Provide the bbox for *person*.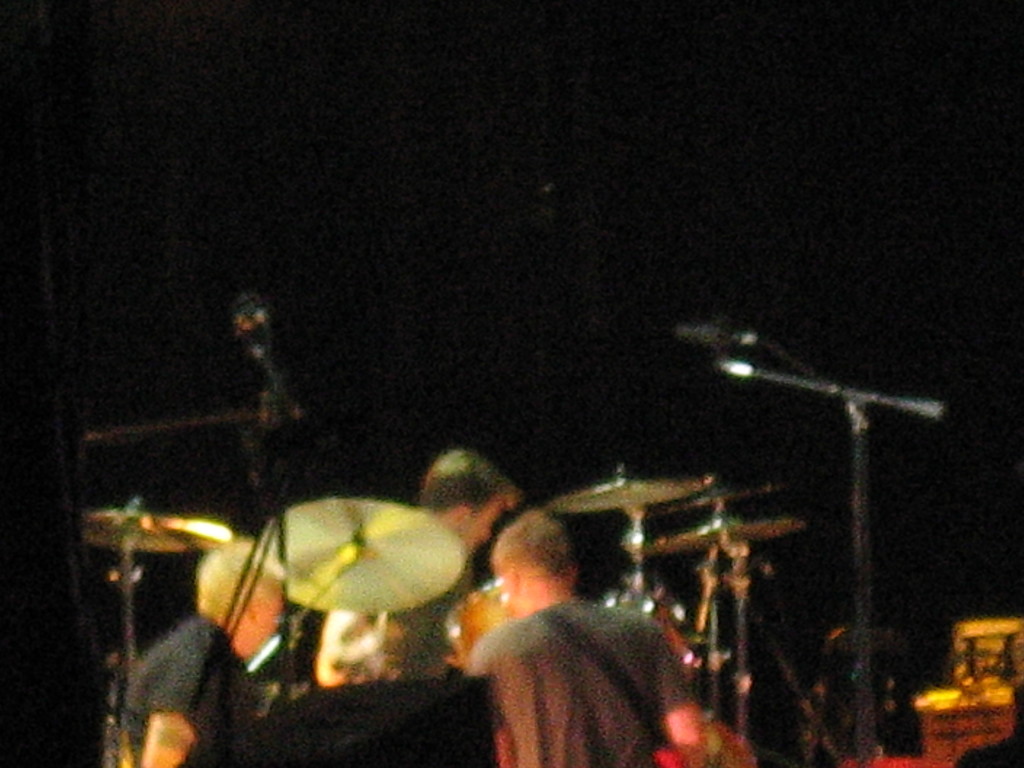
467, 522, 714, 767.
